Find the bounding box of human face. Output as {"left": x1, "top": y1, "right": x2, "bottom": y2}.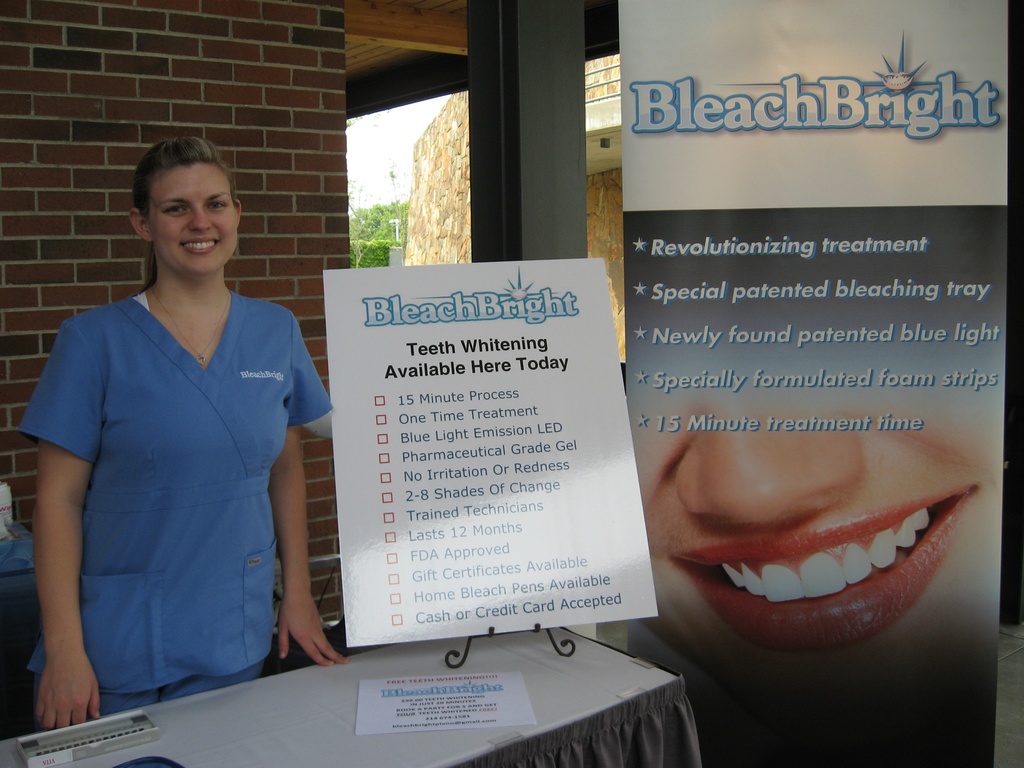
{"left": 148, "top": 155, "right": 242, "bottom": 270}.
